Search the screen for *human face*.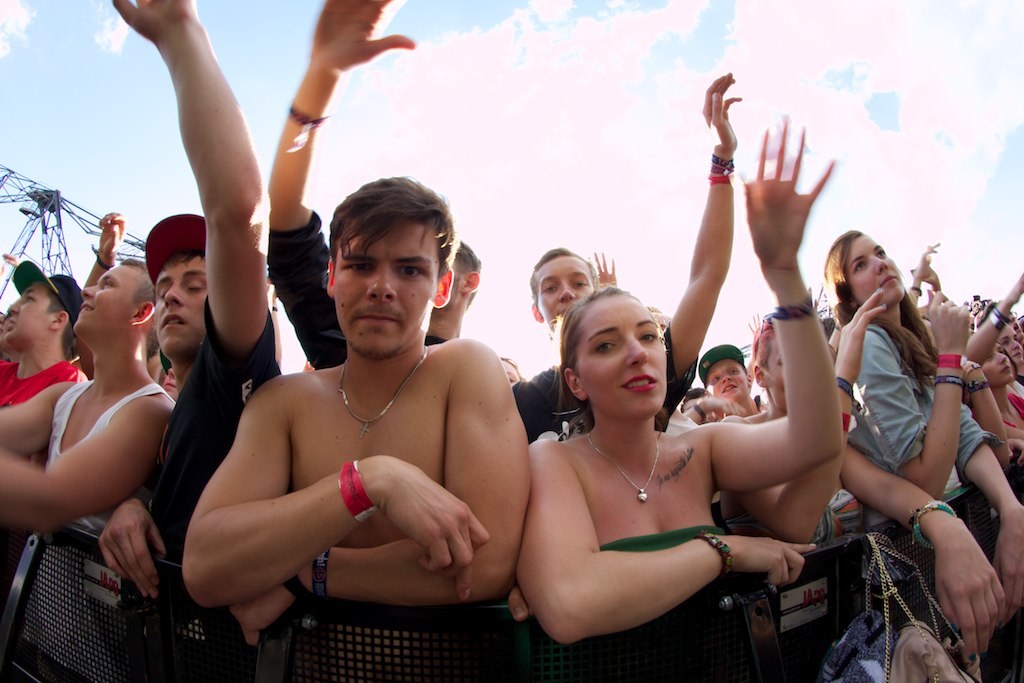
Found at region(534, 256, 594, 325).
